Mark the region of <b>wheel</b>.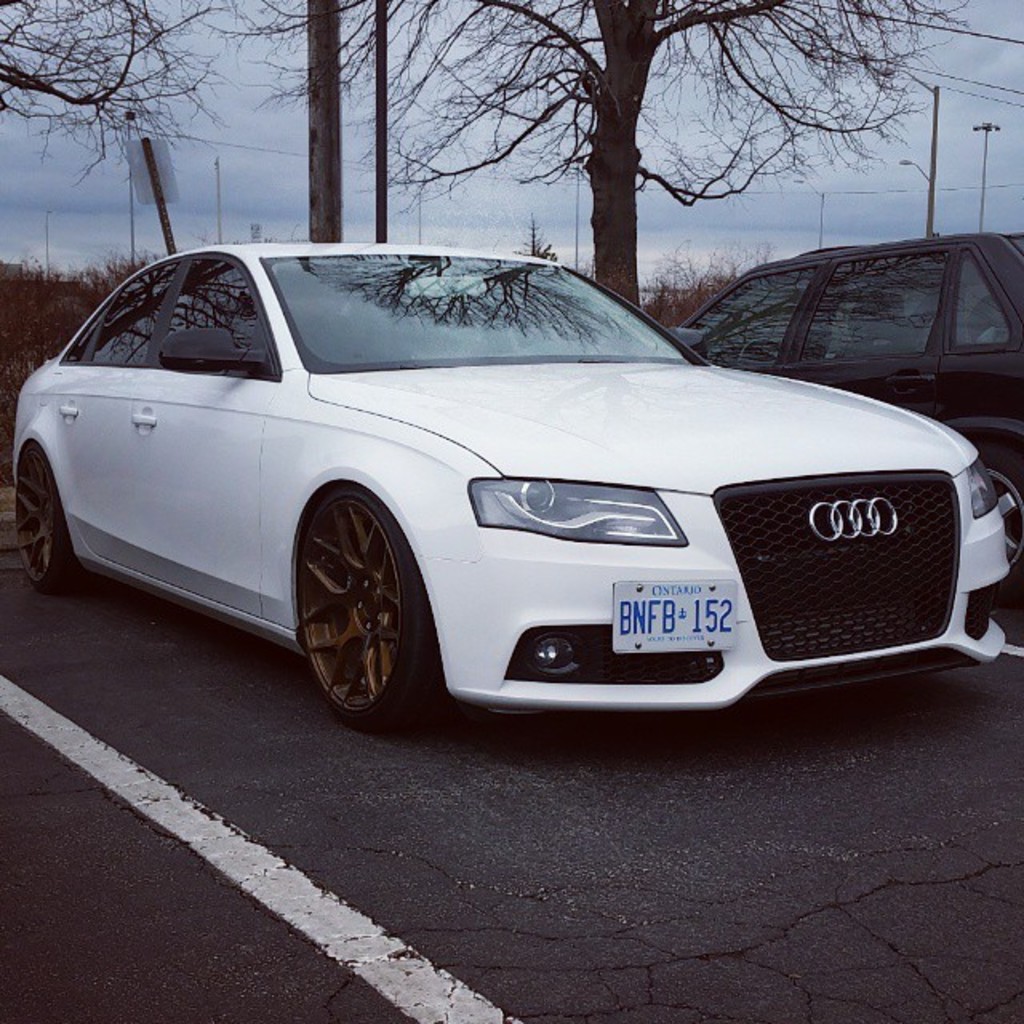
Region: 978,458,1022,603.
